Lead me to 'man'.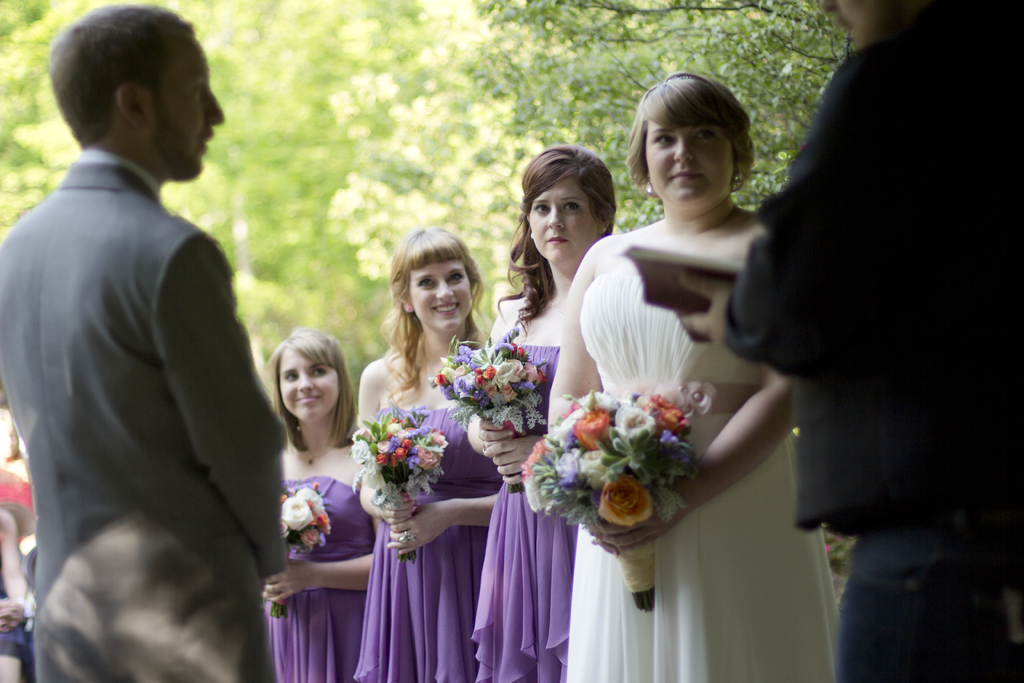
Lead to rect(6, 0, 294, 682).
